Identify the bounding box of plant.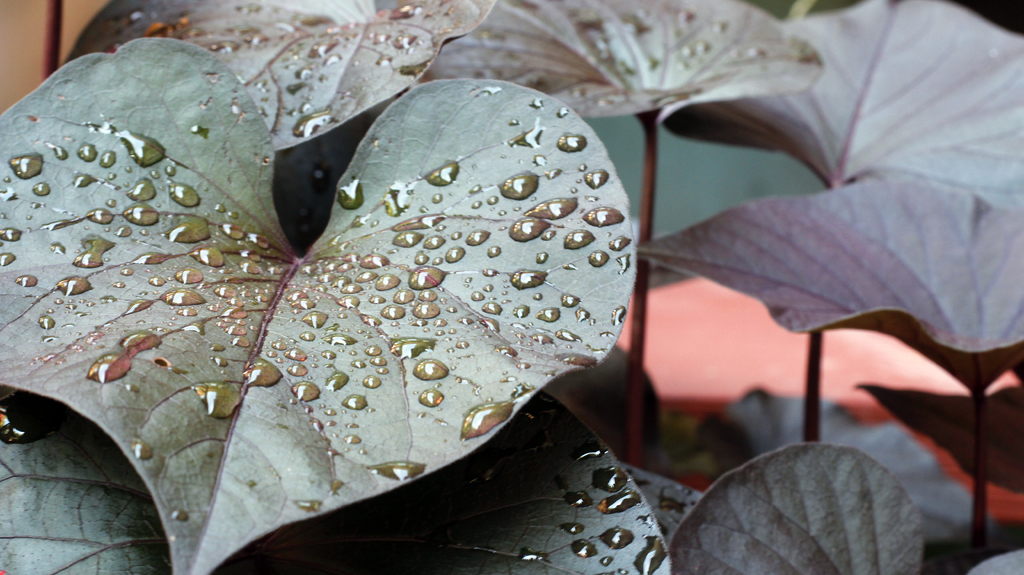
6 0 1023 574.
